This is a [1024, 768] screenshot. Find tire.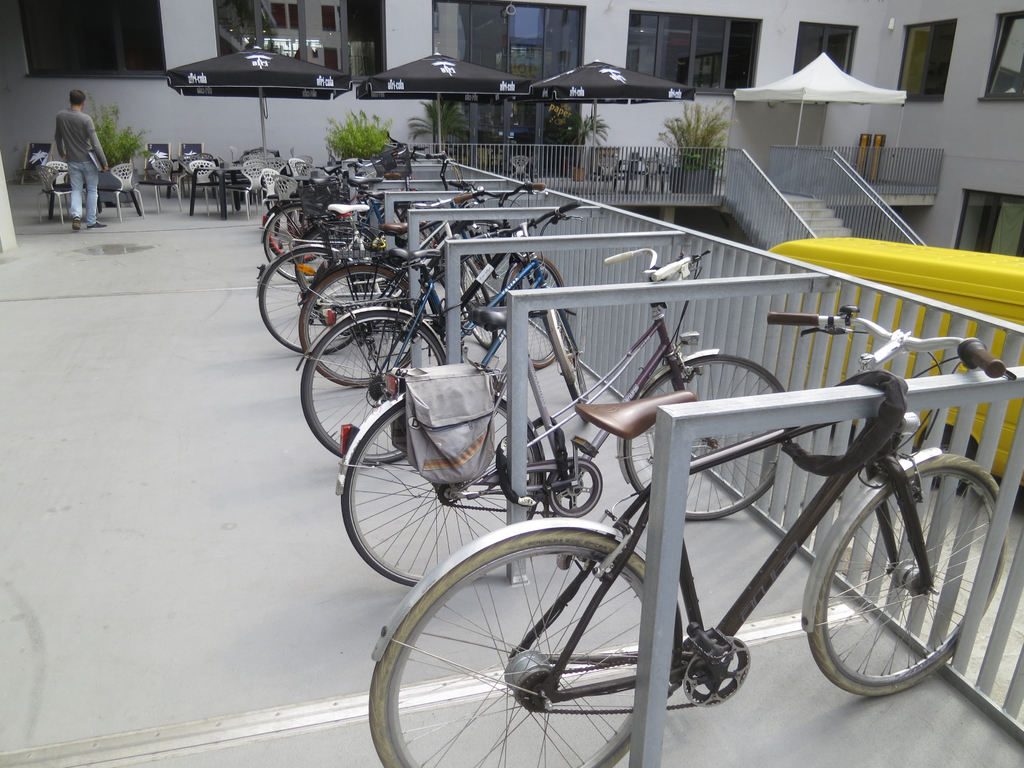
Bounding box: region(257, 247, 374, 356).
